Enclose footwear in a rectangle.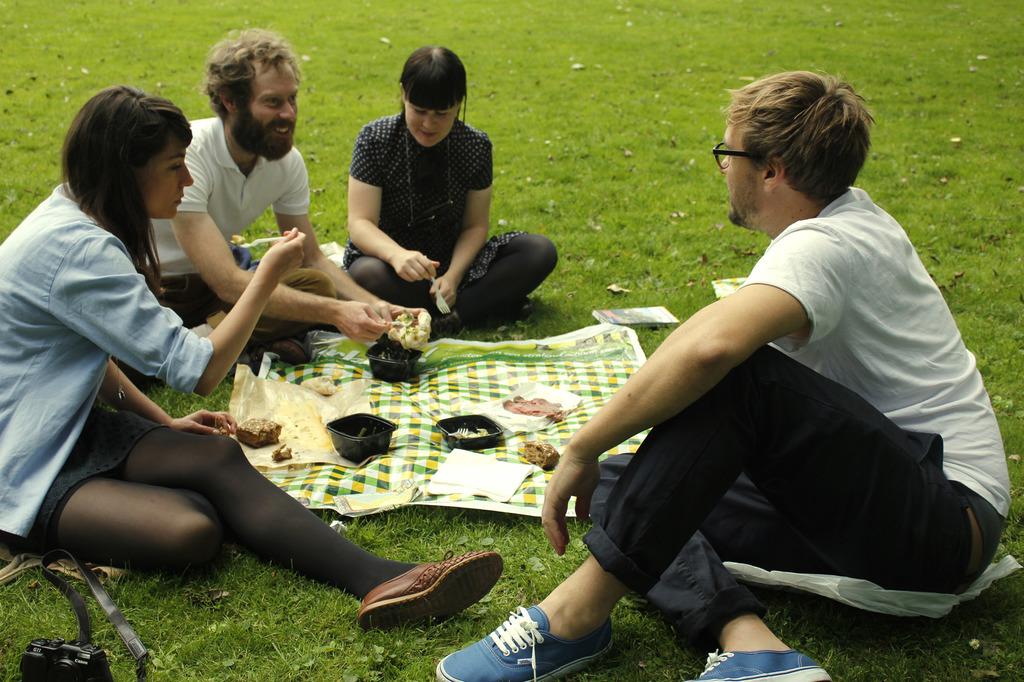
detection(430, 608, 612, 681).
